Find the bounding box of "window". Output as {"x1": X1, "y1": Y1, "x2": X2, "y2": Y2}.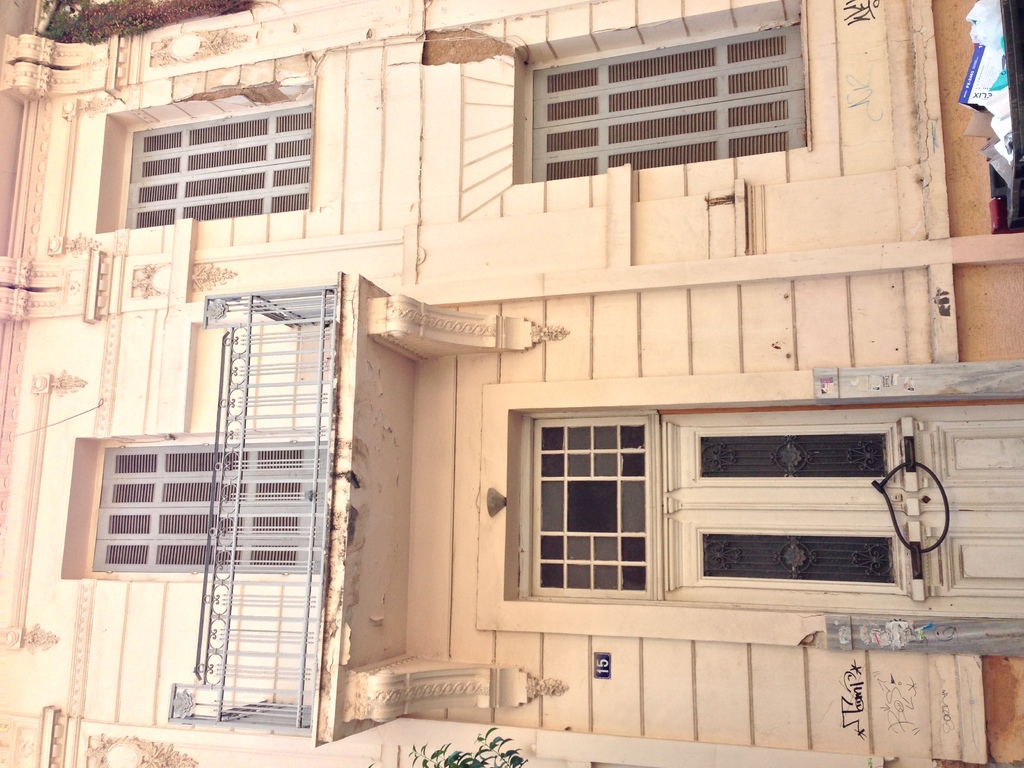
{"x1": 529, "y1": 20, "x2": 801, "y2": 182}.
